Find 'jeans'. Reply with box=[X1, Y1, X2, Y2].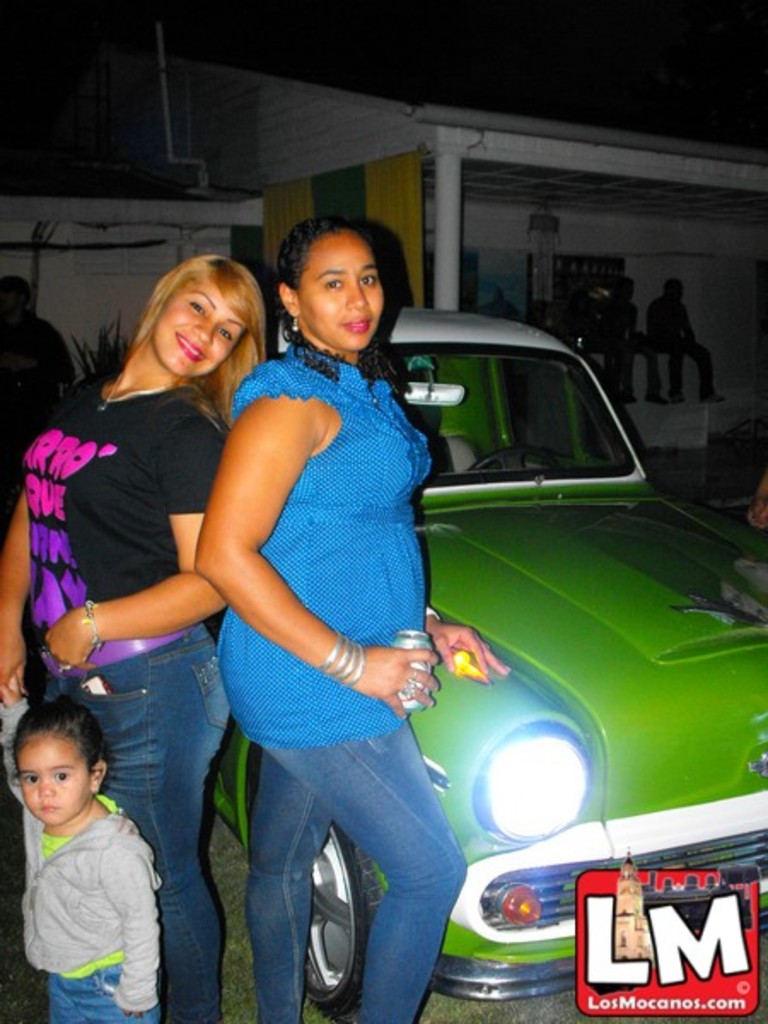
box=[217, 659, 468, 1015].
